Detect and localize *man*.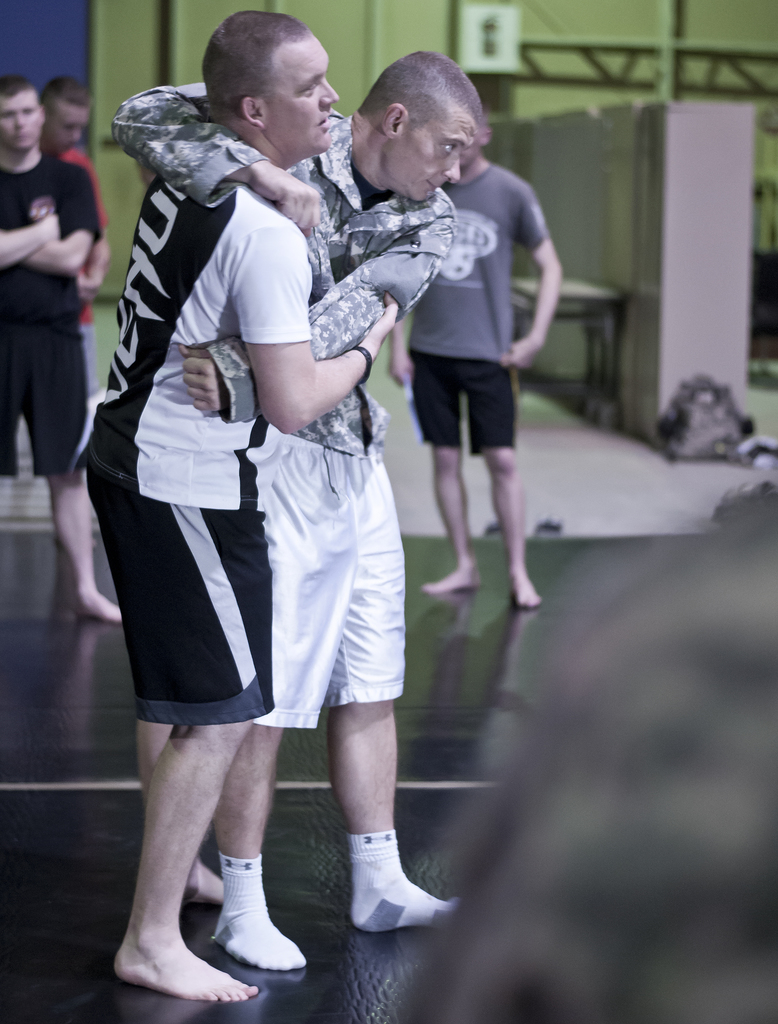
Localized at 41 76 109 547.
